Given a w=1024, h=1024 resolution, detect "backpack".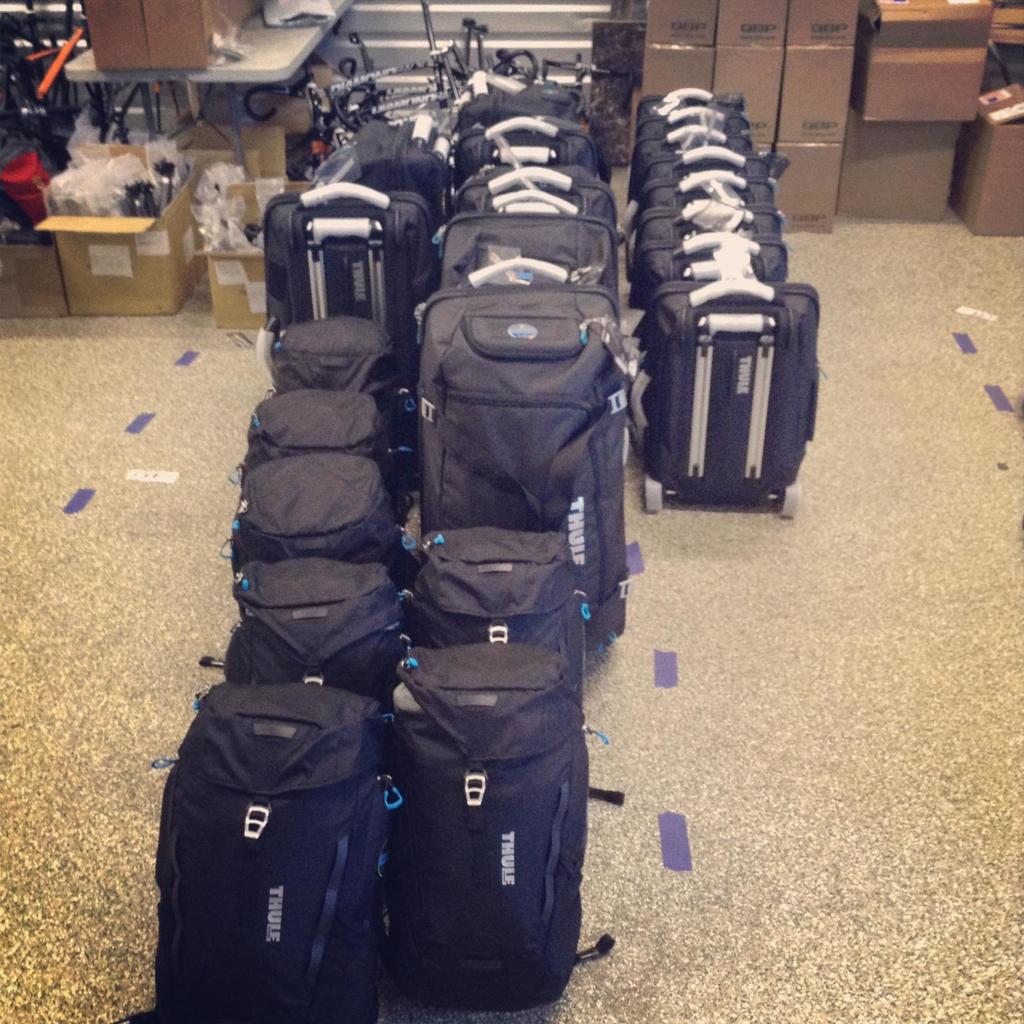
408 640 616 1018.
